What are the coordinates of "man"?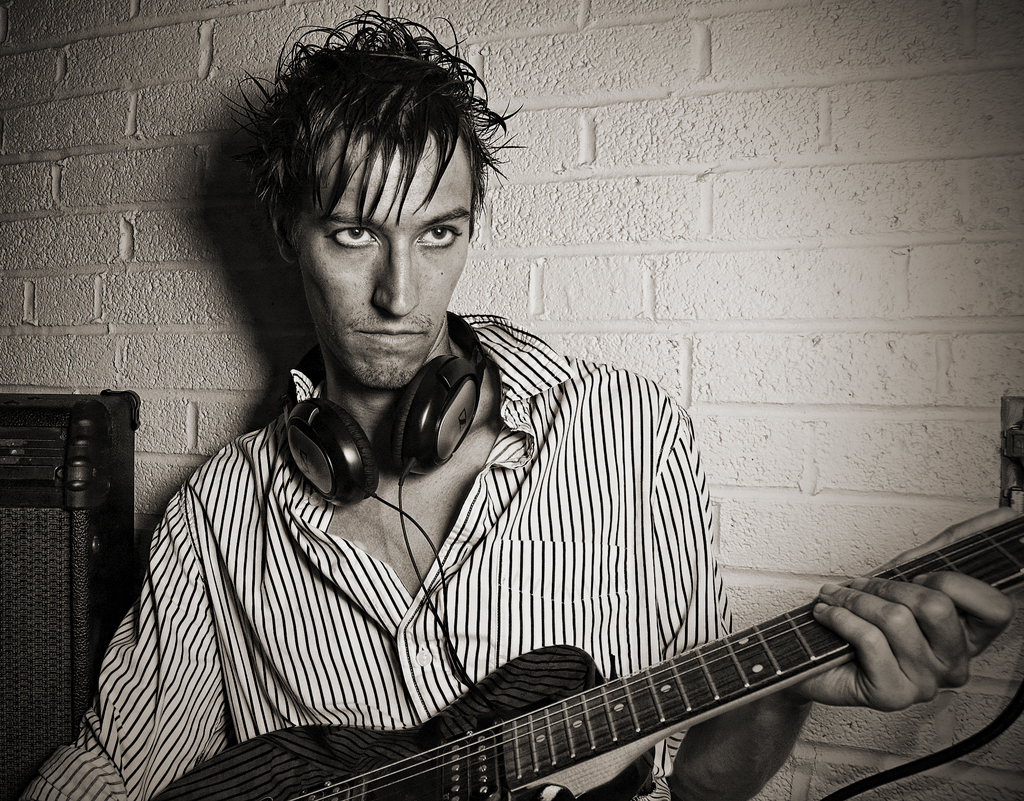
select_region(98, 44, 921, 800).
